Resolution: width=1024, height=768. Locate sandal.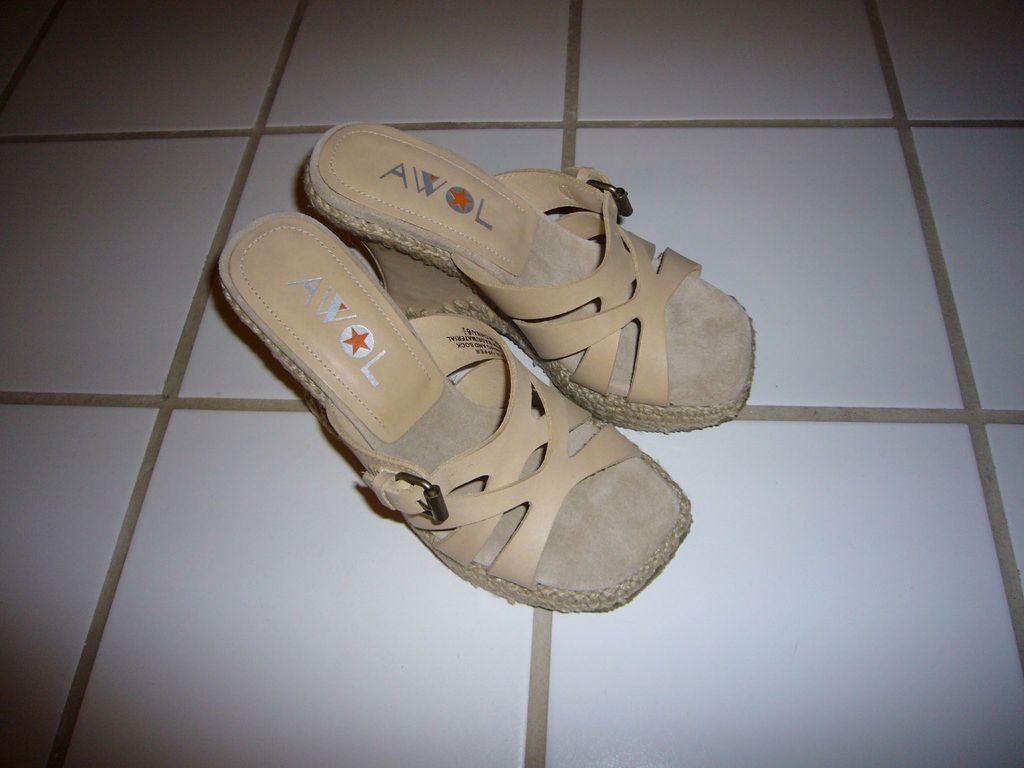
x1=220 y1=211 x2=691 y2=617.
